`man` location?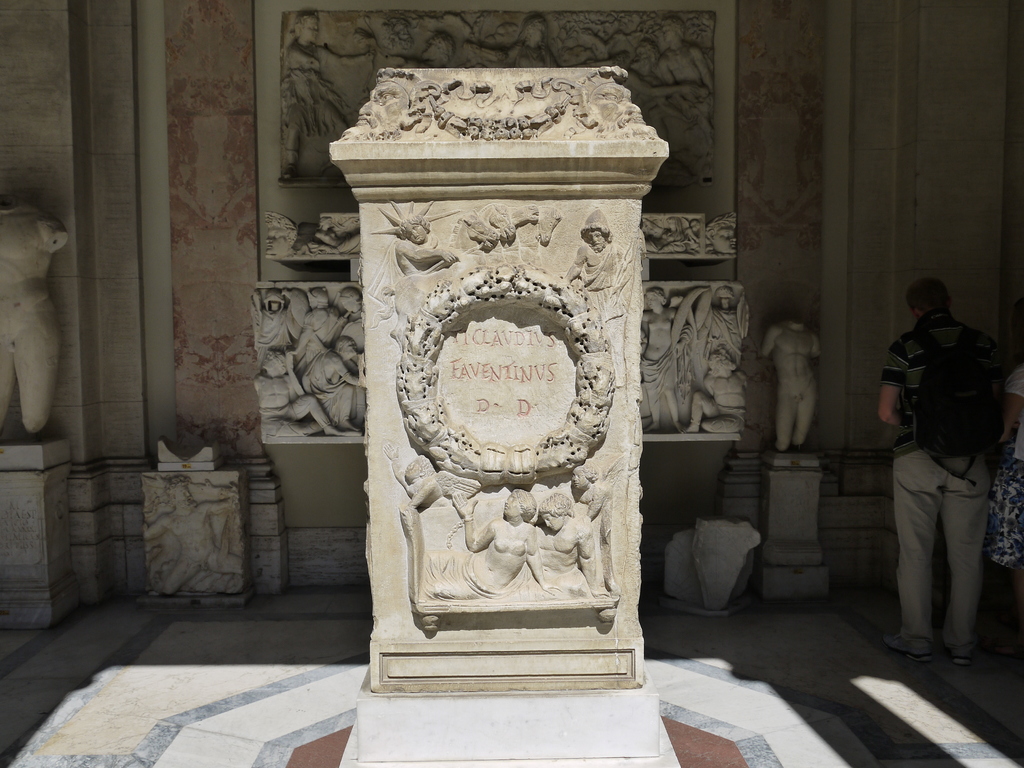
left=880, top=265, right=1011, bottom=684
